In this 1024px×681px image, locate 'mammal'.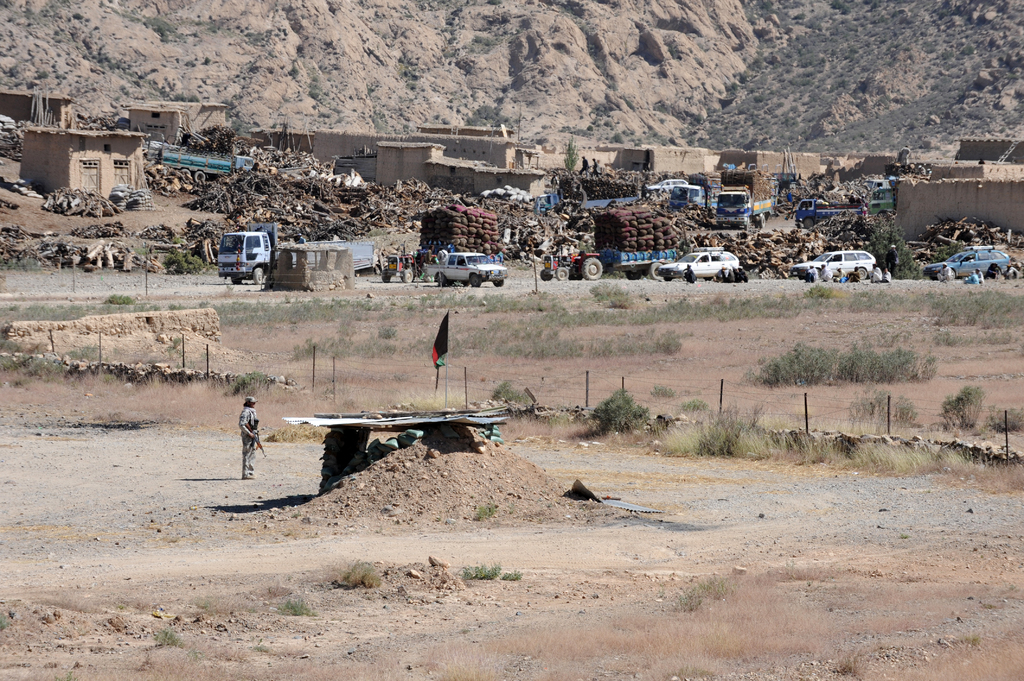
Bounding box: detection(440, 246, 449, 263).
